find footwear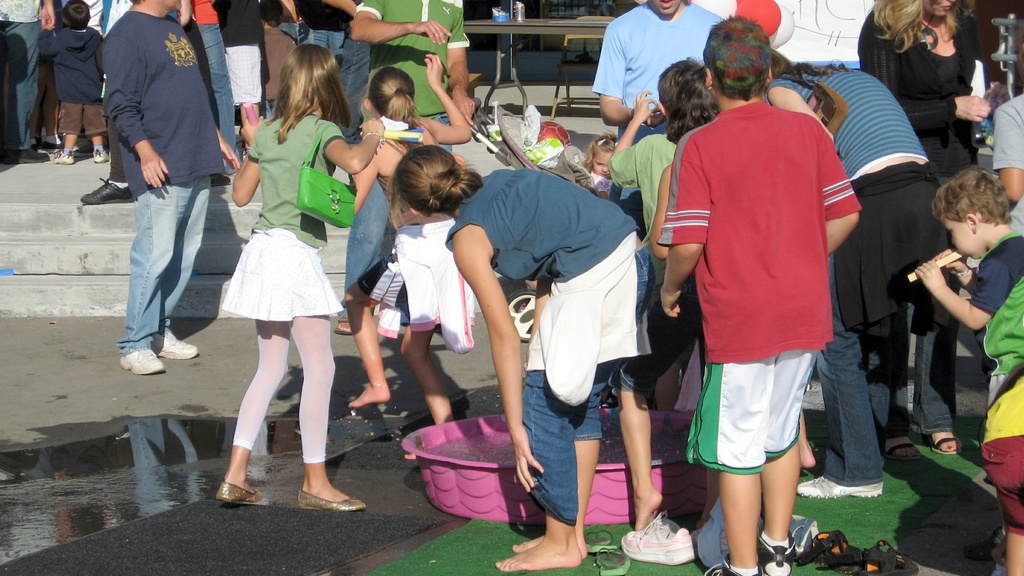
115/346/167/377
